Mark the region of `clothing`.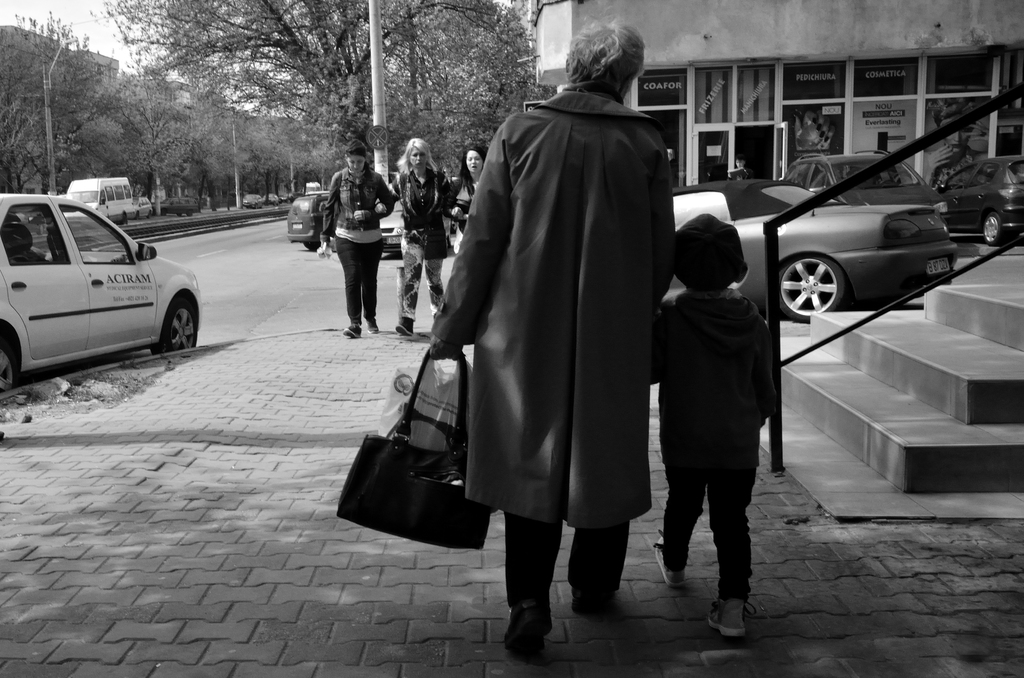
Region: (390,159,450,327).
